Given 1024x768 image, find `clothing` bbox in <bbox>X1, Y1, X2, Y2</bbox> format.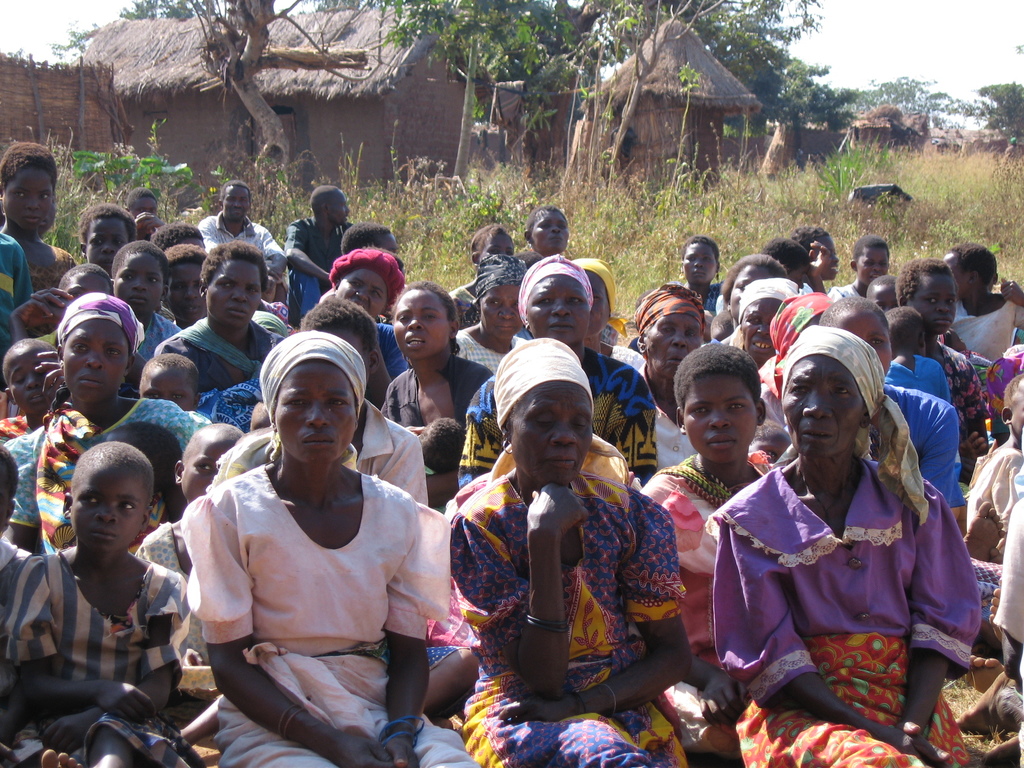
<bbox>386, 356, 493, 490</bbox>.
